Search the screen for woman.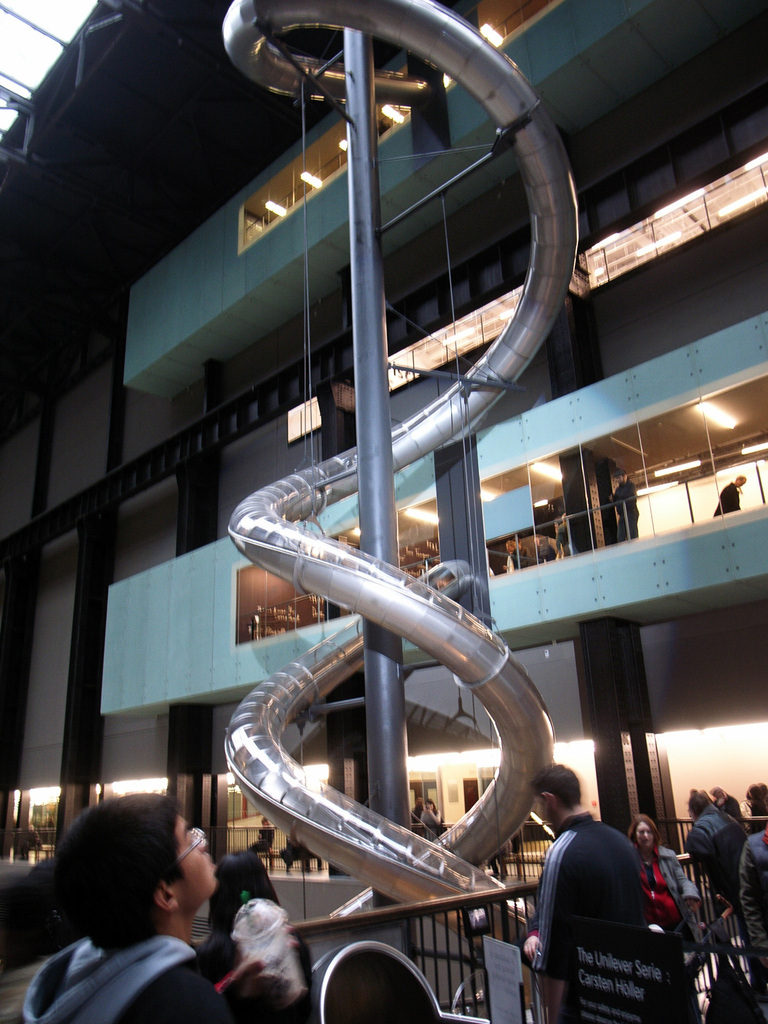
Found at x1=739, y1=784, x2=767, y2=835.
